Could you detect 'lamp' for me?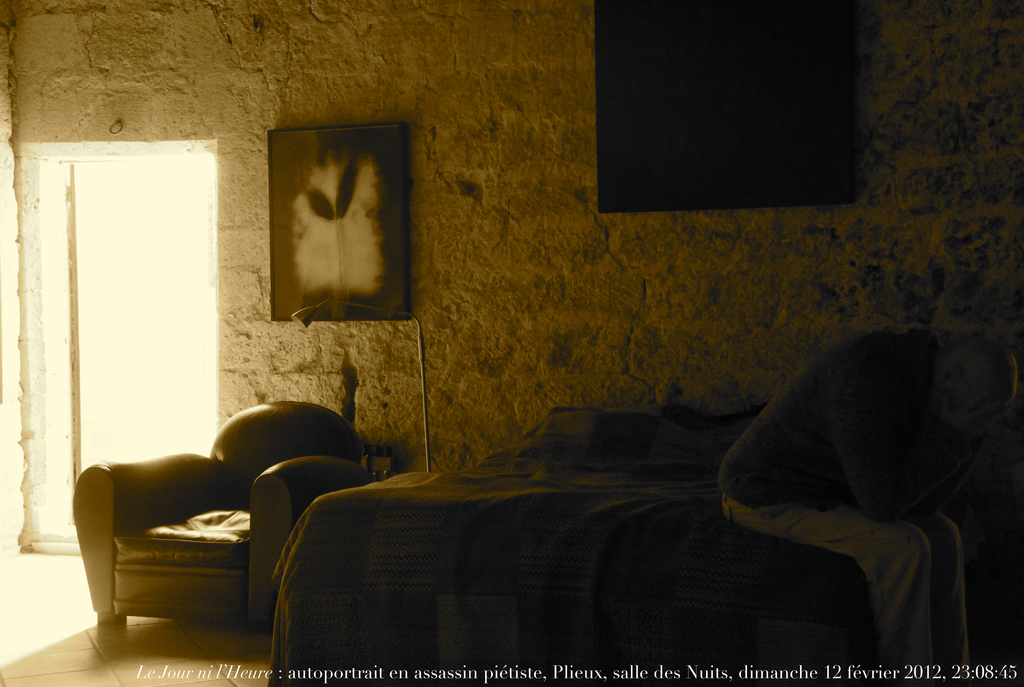
Detection result: bbox(284, 293, 430, 473).
